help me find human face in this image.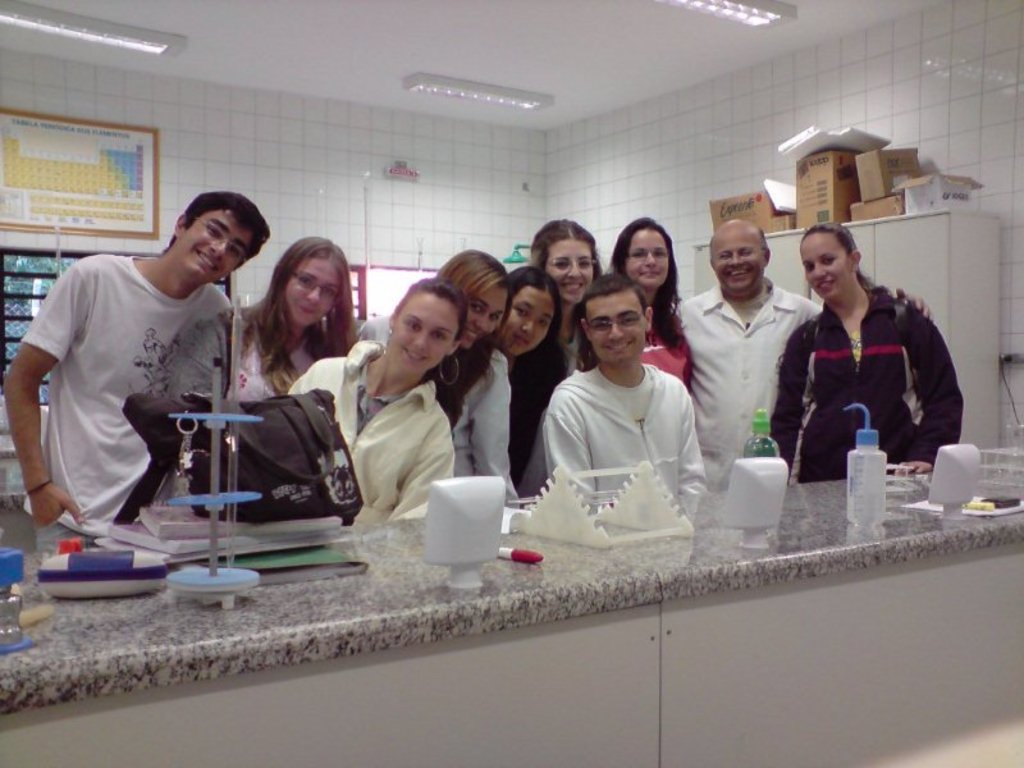
Found it: [x1=547, y1=238, x2=593, y2=308].
